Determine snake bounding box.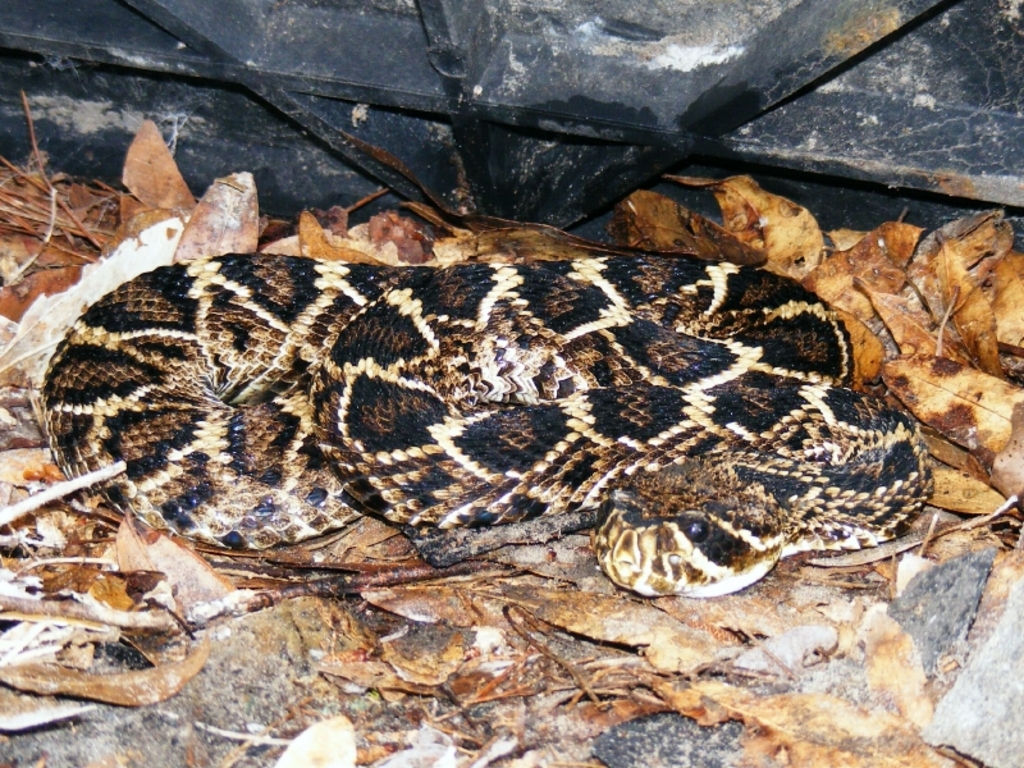
Determined: (x1=46, y1=250, x2=936, y2=599).
